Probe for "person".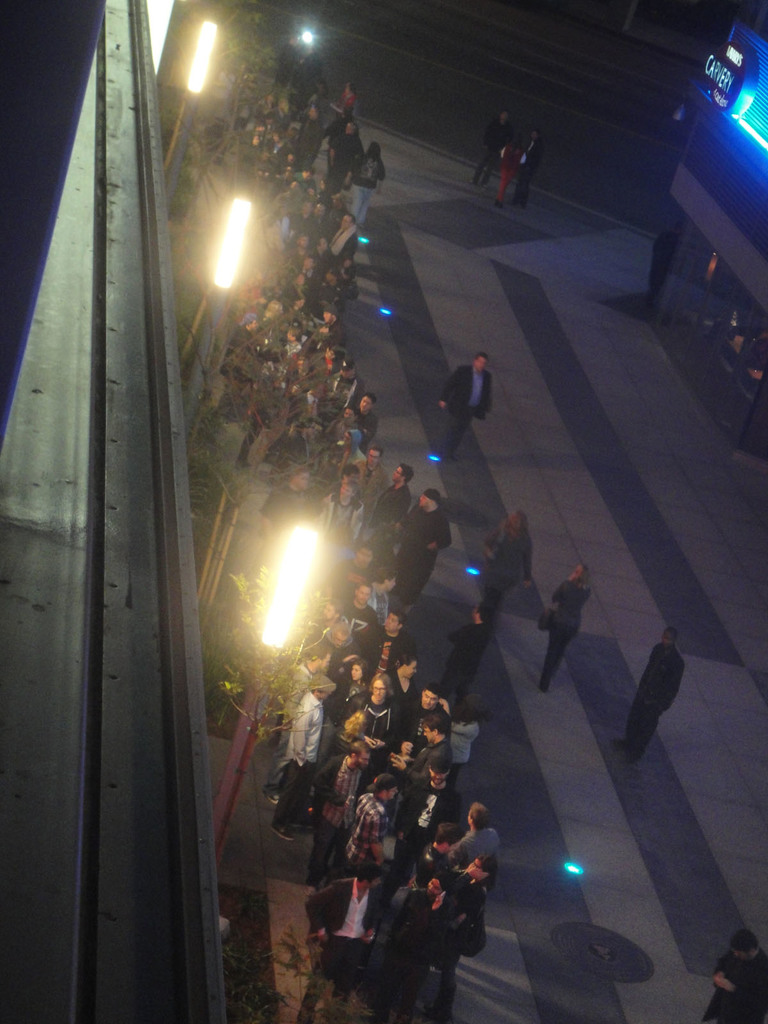
Probe result: crop(540, 561, 592, 690).
